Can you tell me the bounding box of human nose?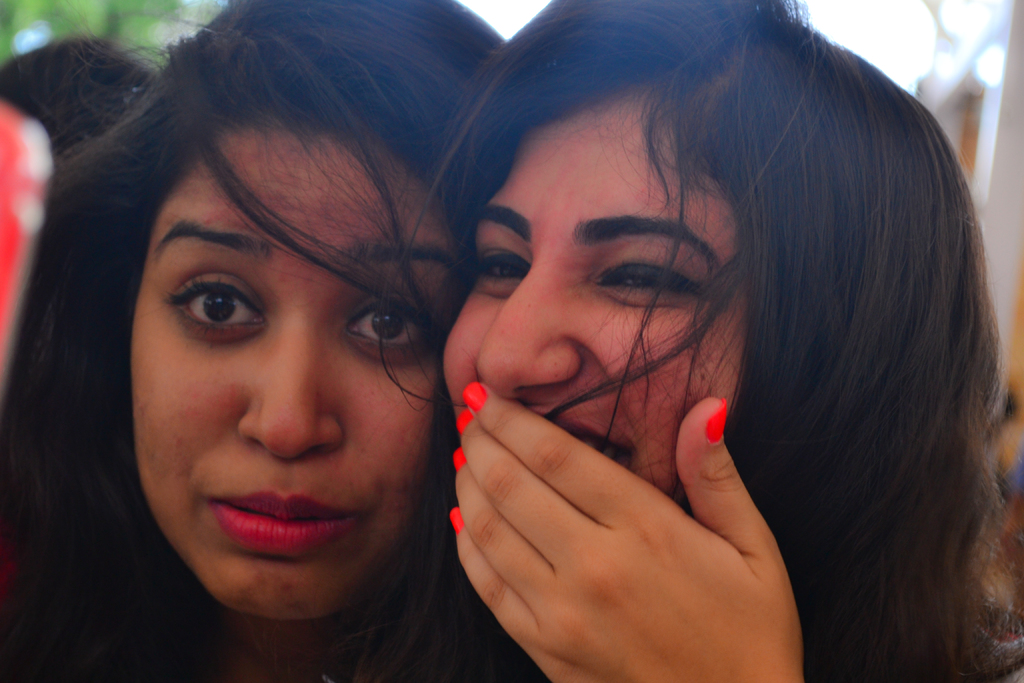
crop(477, 265, 581, 397).
